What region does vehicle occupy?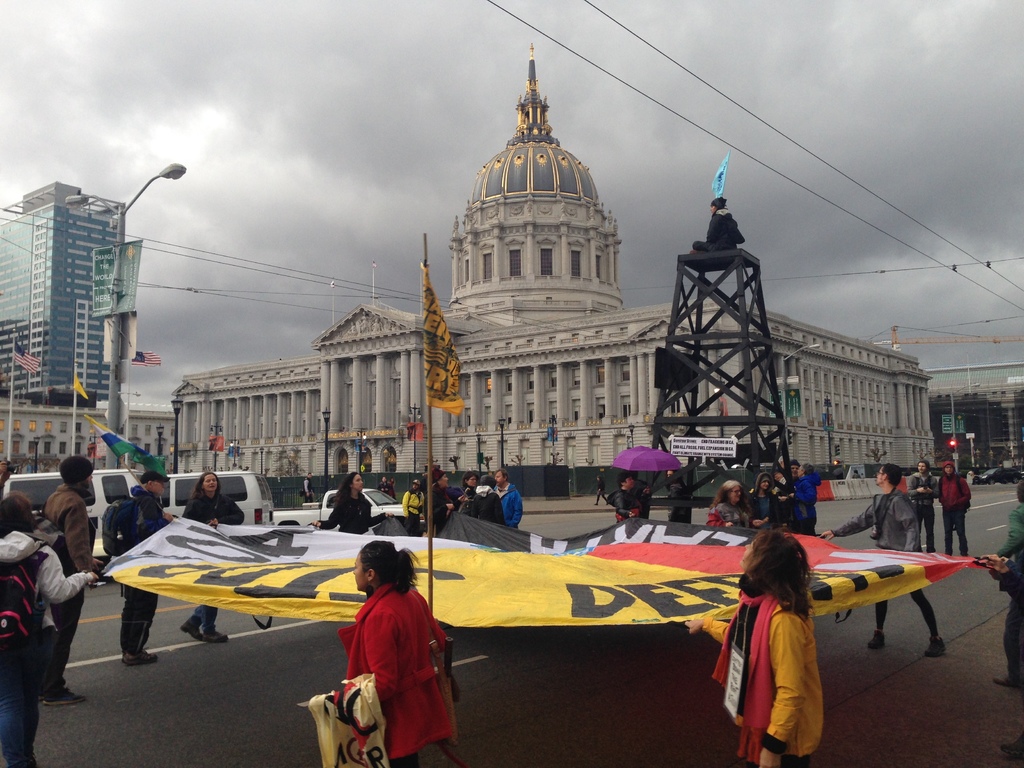
detection(148, 470, 284, 533).
